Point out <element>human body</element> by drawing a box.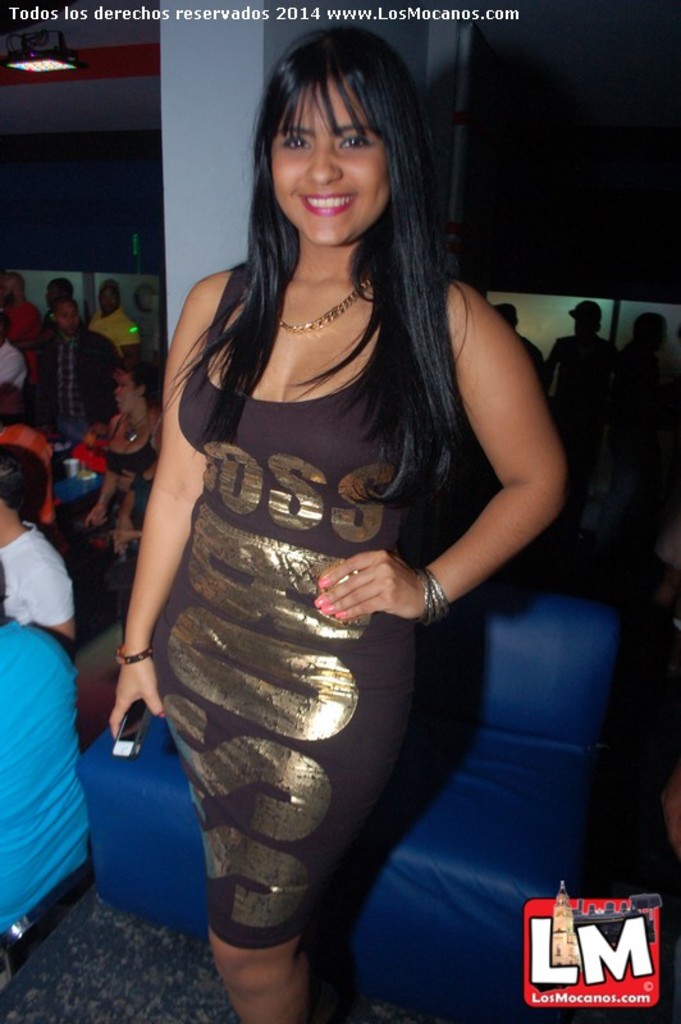
left=8, top=264, right=44, bottom=344.
